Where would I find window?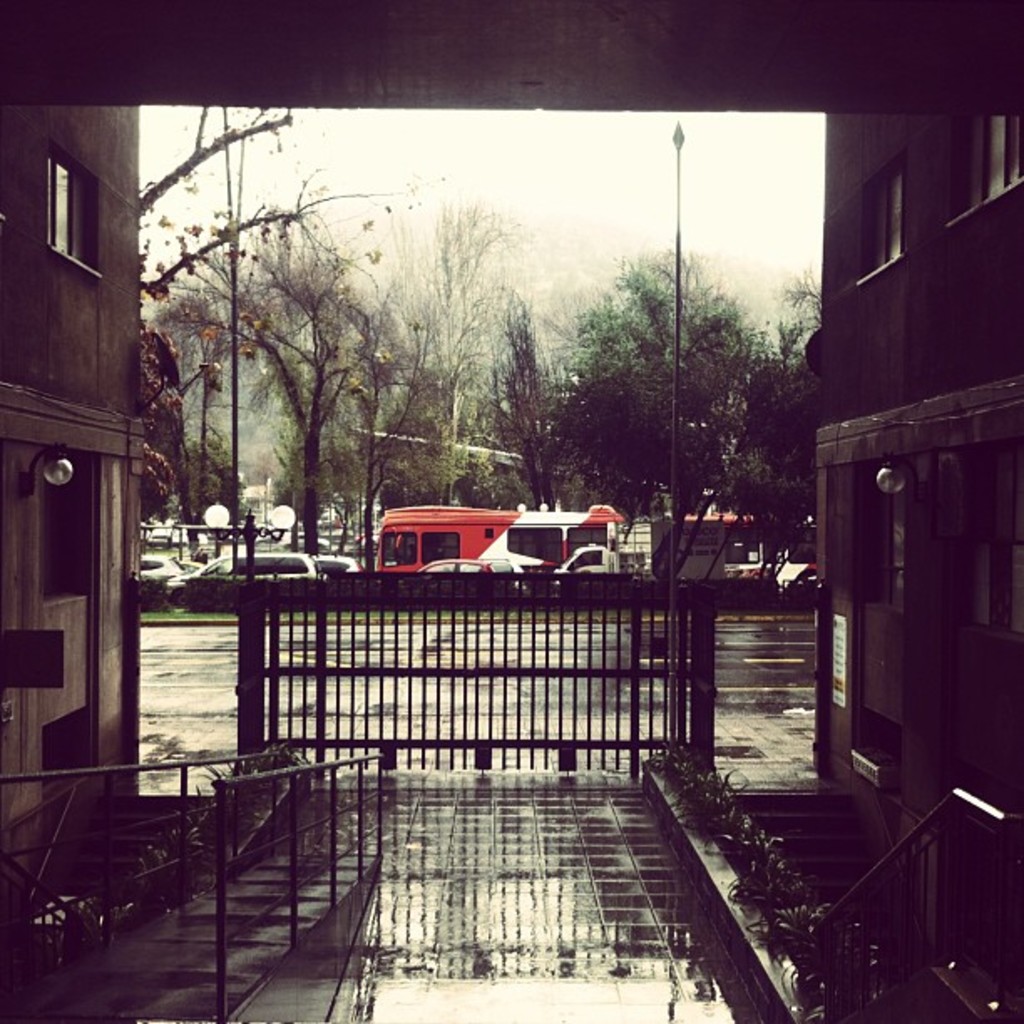
At <bbox>857, 156, 905, 288</bbox>.
